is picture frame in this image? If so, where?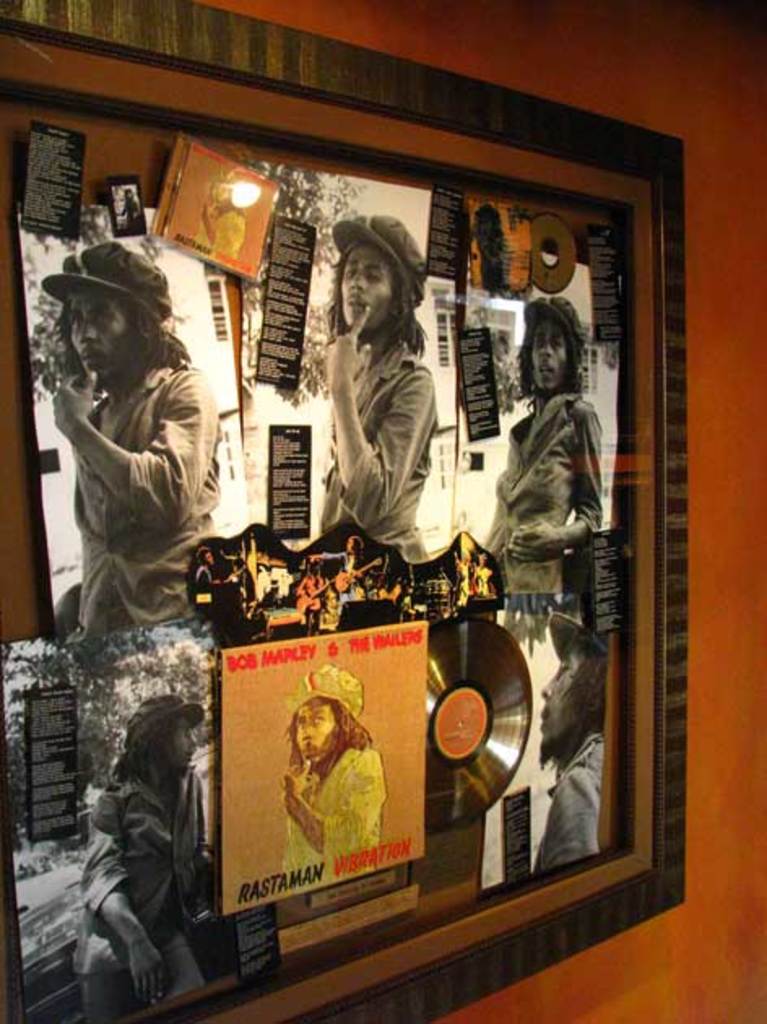
Yes, at [left=0, top=0, right=691, bottom=1022].
